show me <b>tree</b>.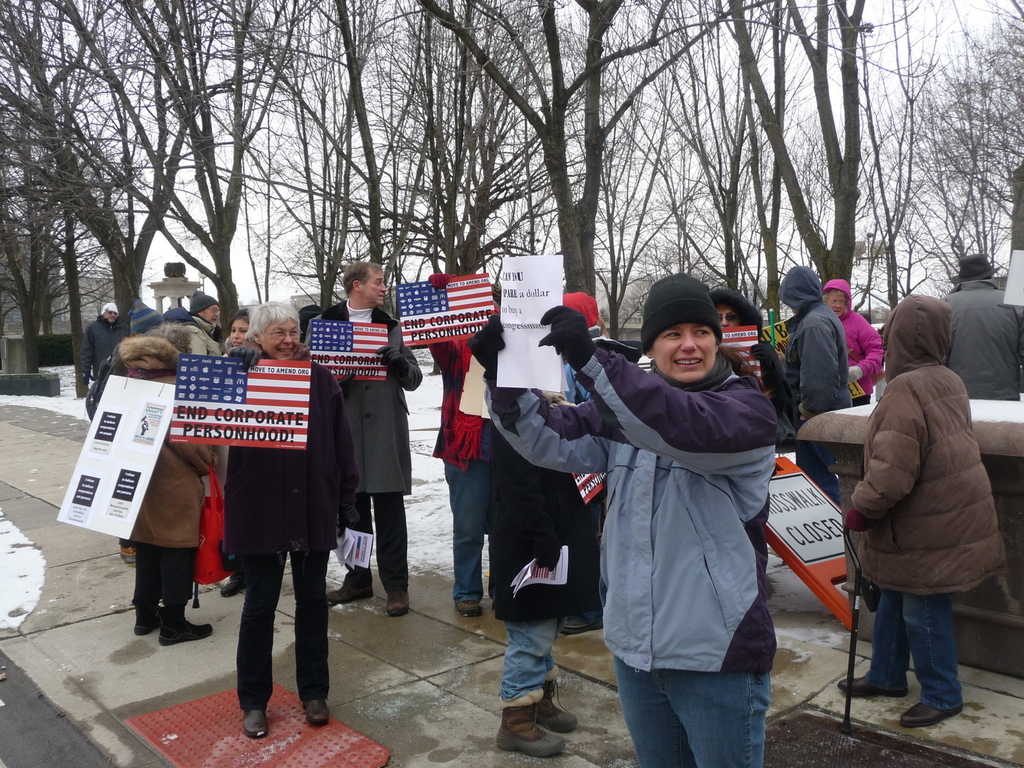
<b>tree</b> is here: (left=890, top=0, right=1022, bottom=320).
